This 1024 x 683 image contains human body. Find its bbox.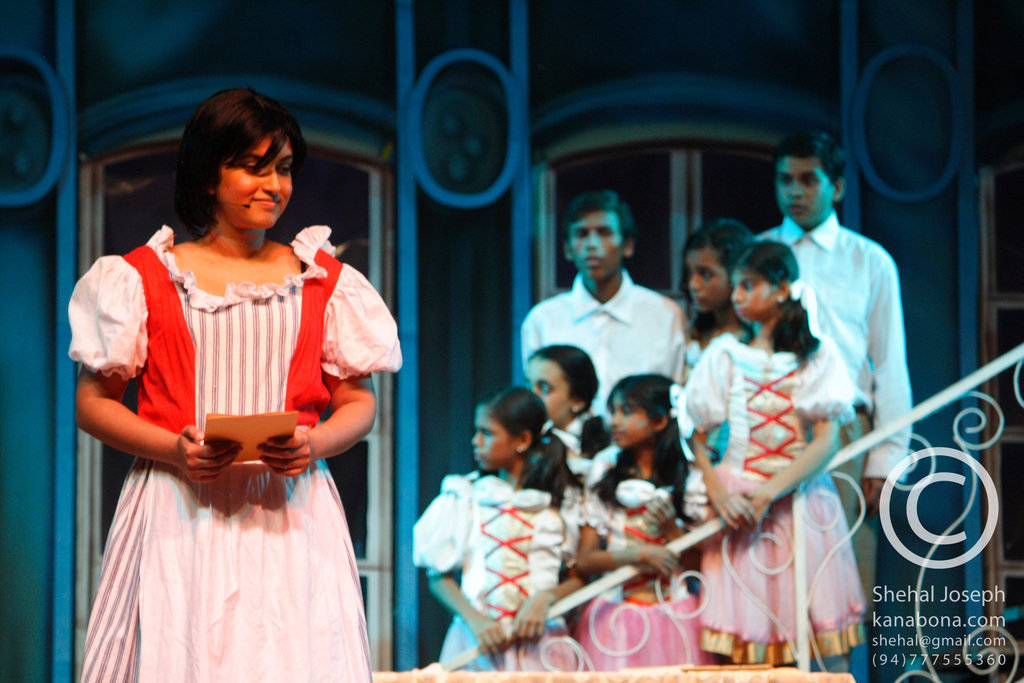
l=682, t=235, r=884, b=682.
